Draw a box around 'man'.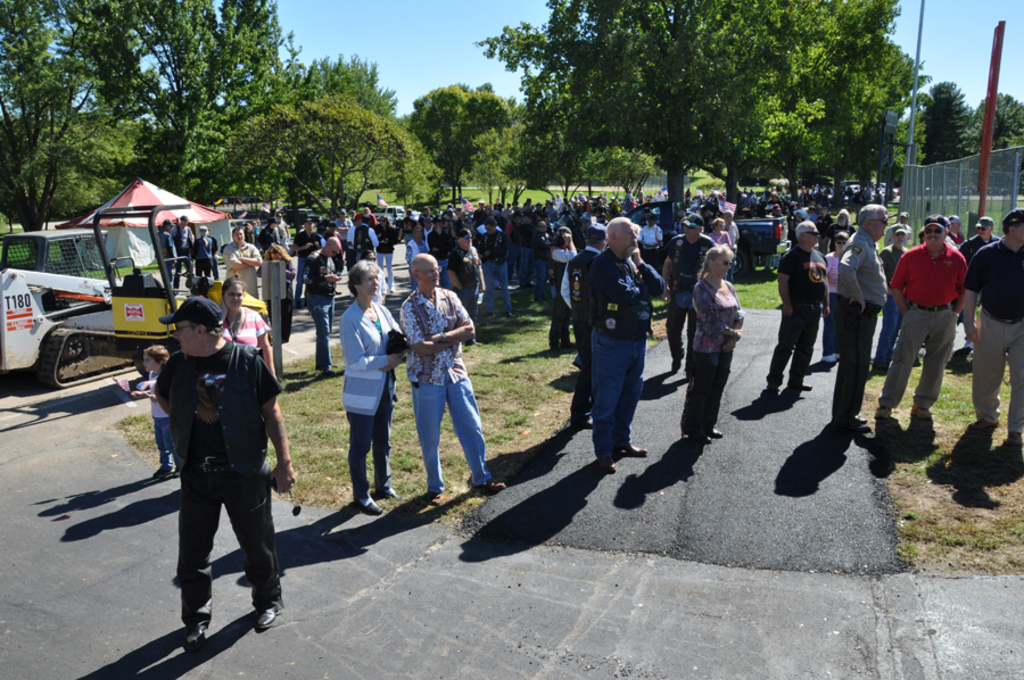
<box>874,212,967,421</box>.
